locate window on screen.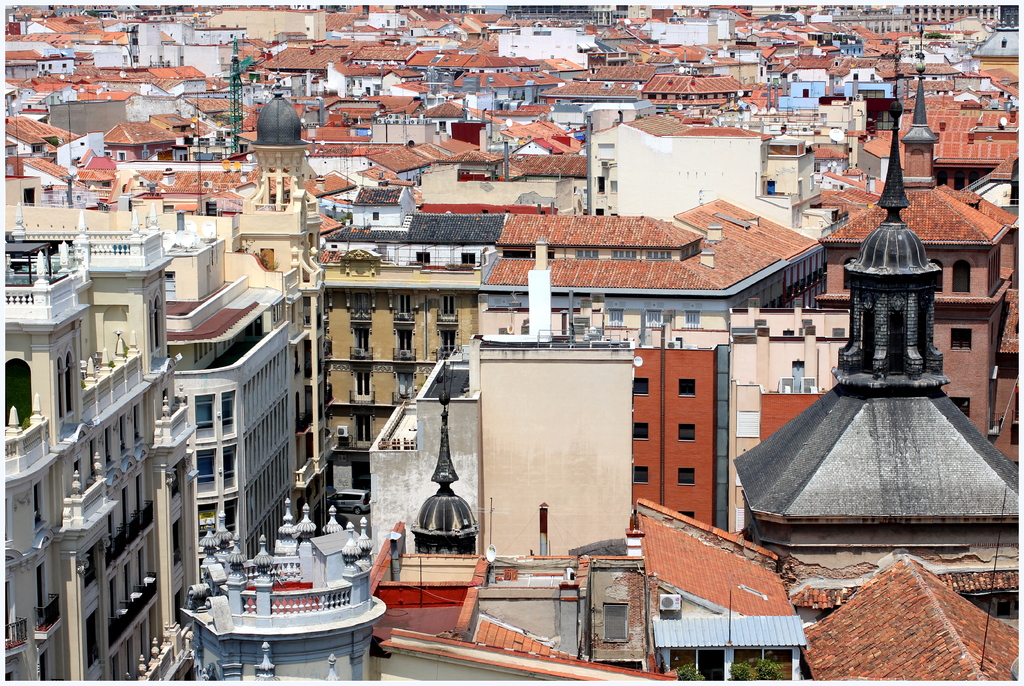
On screen at {"left": 350, "top": 410, "right": 376, "bottom": 447}.
